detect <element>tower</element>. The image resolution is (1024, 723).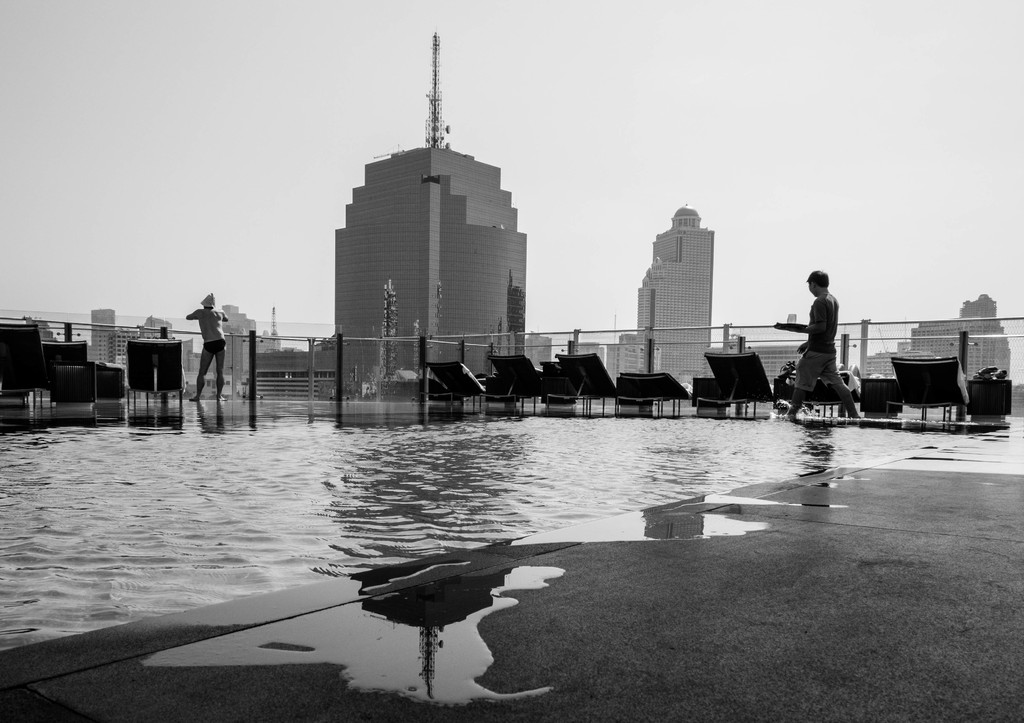
bbox(637, 208, 716, 383).
